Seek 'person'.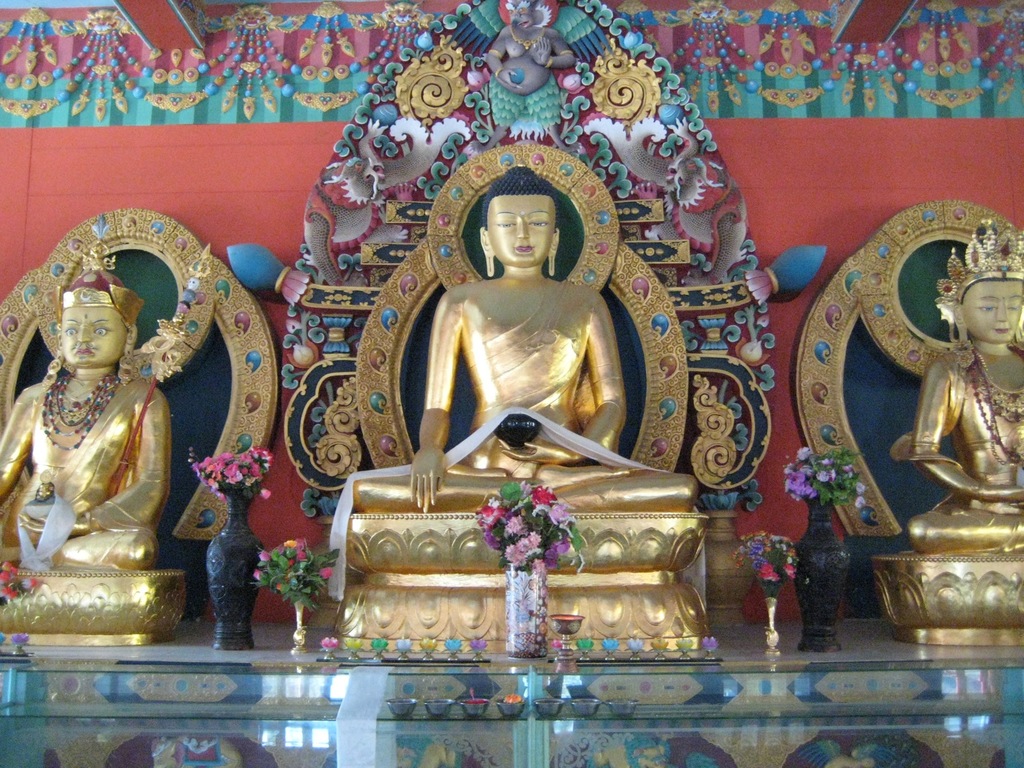
(x1=908, y1=225, x2=1023, y2=556).
